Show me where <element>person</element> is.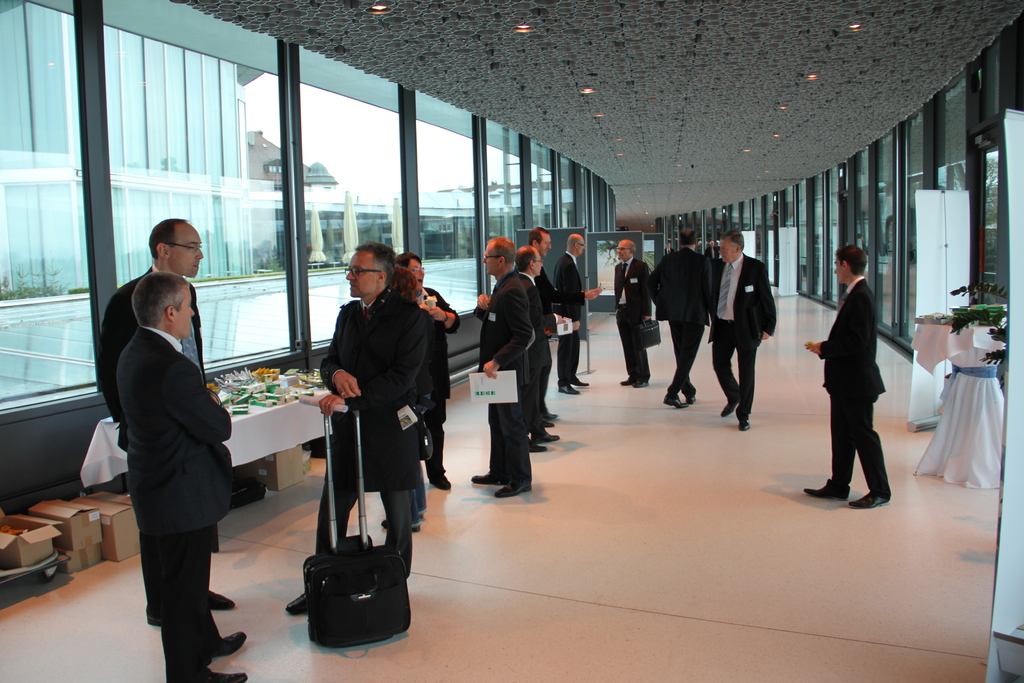
<element>person</element> is at bbox=[513, 241, 564, 458].
